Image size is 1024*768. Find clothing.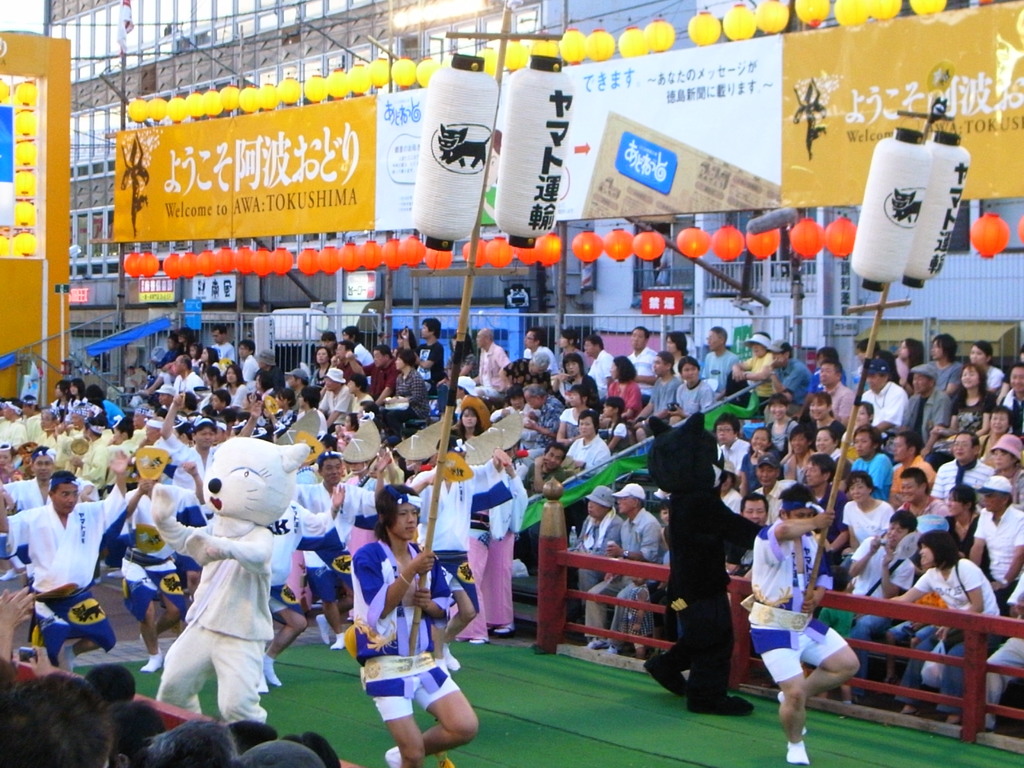
<bbox>239, 348, 254, 378</bbox>.
